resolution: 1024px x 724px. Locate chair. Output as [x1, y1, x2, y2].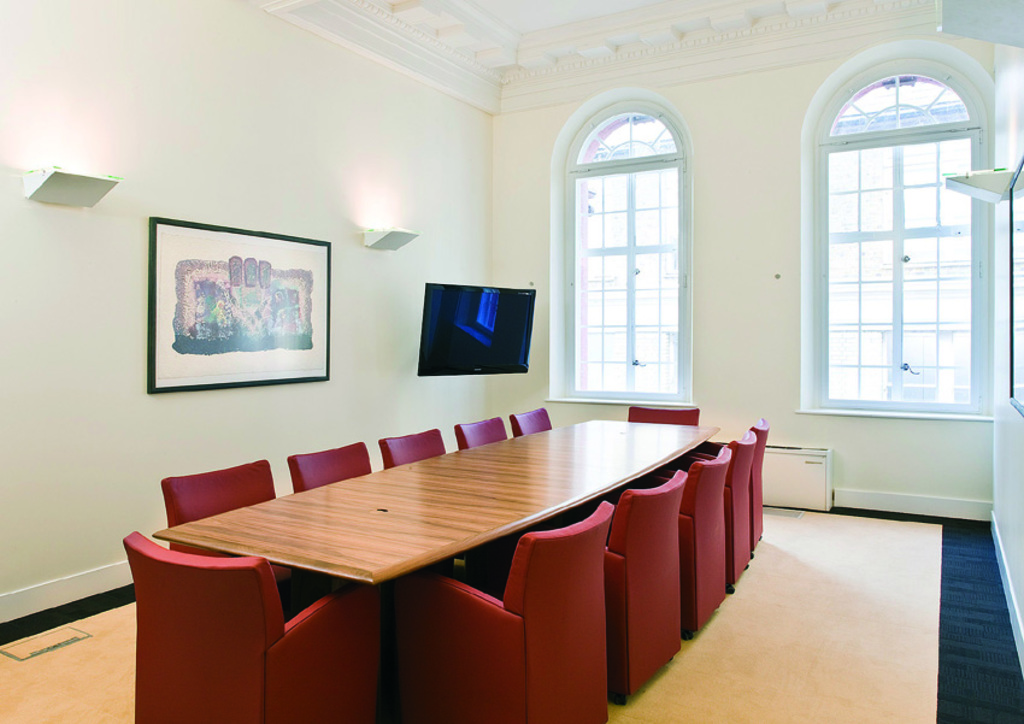
[159, 455, 273, 548].
